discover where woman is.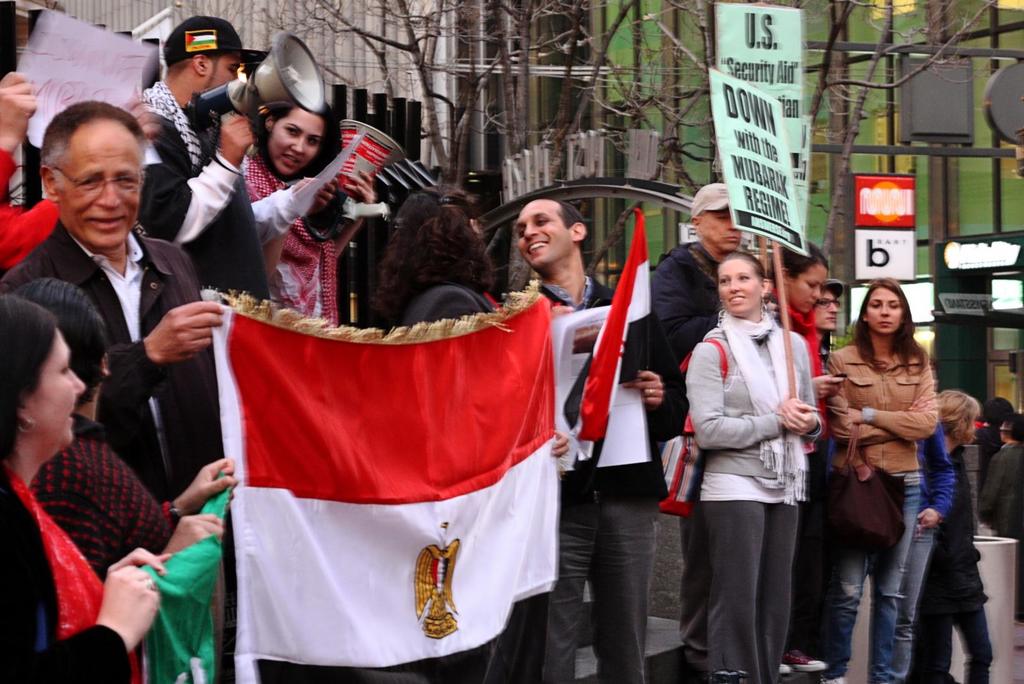
Discovered at 0 292 169 683.
